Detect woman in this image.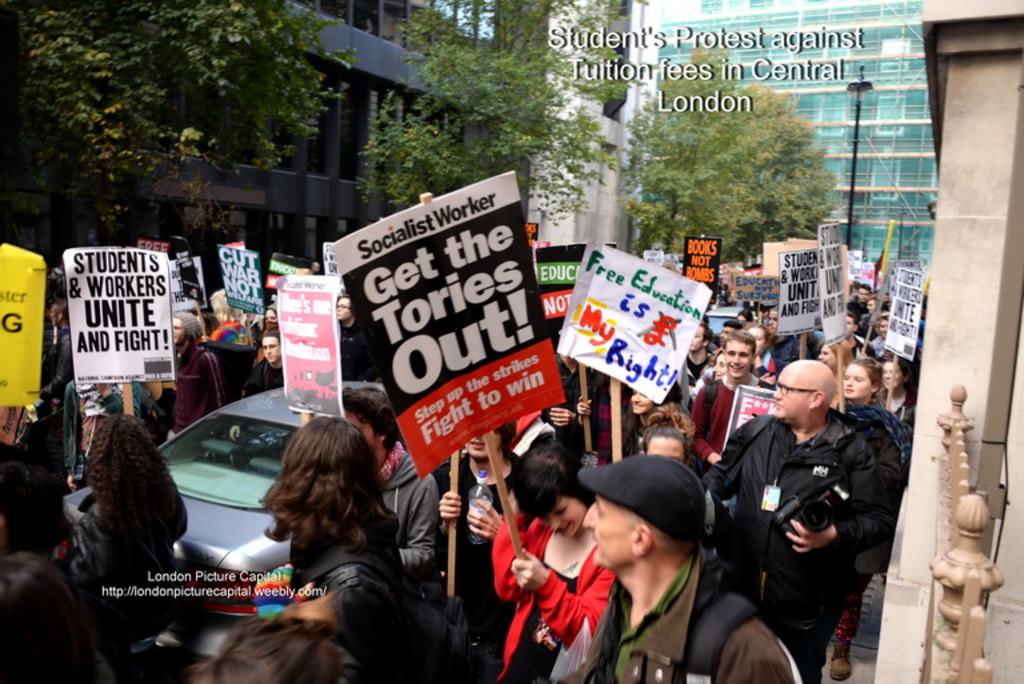
Detection: pyautogui.locateOnScreen(572, 383, 664, 464).
